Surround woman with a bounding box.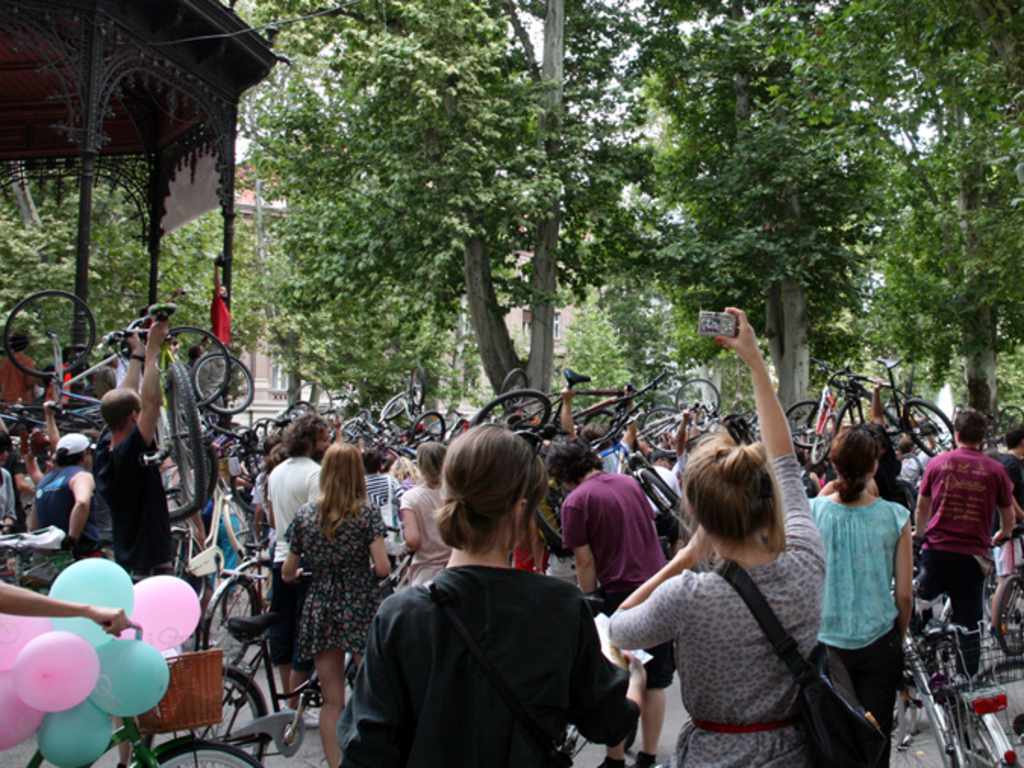
bbox=[392, 438, 447, 576].
